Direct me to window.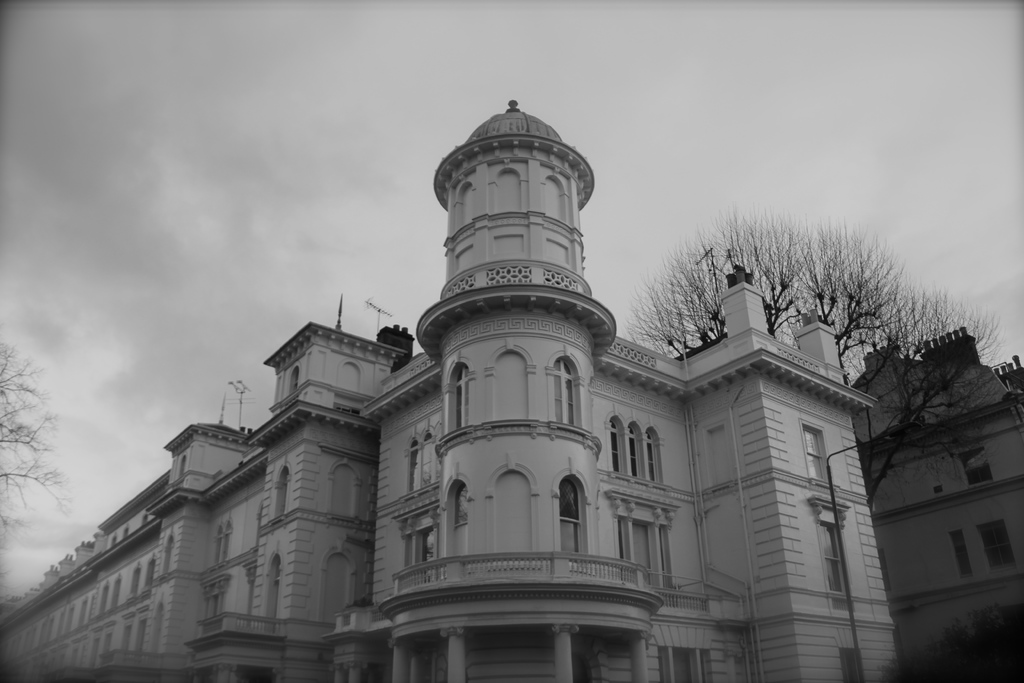
Direction: <bbox>659, 527, 669, 585</bbox>.
